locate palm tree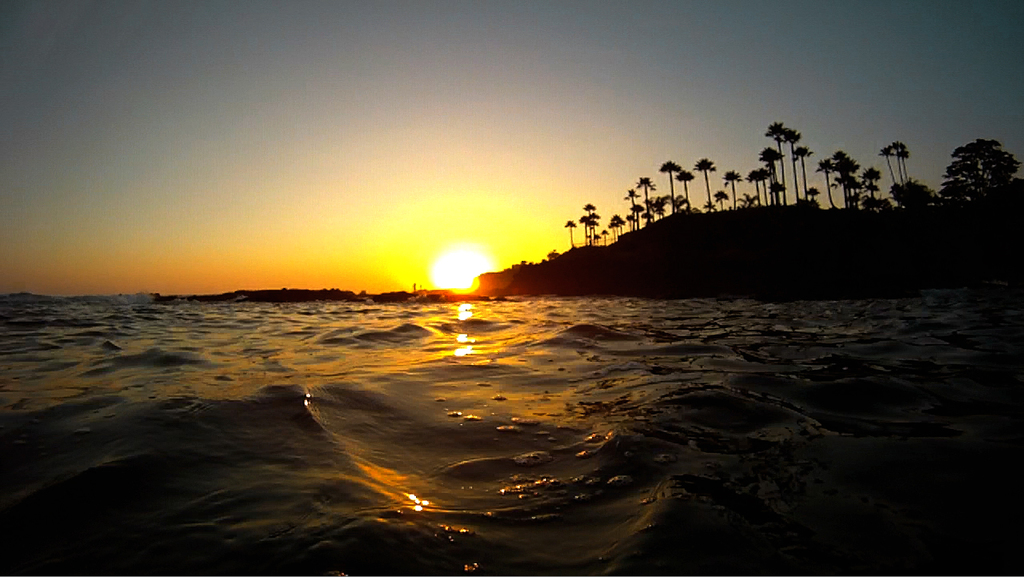
BBox(587, 202, 608, 258)
